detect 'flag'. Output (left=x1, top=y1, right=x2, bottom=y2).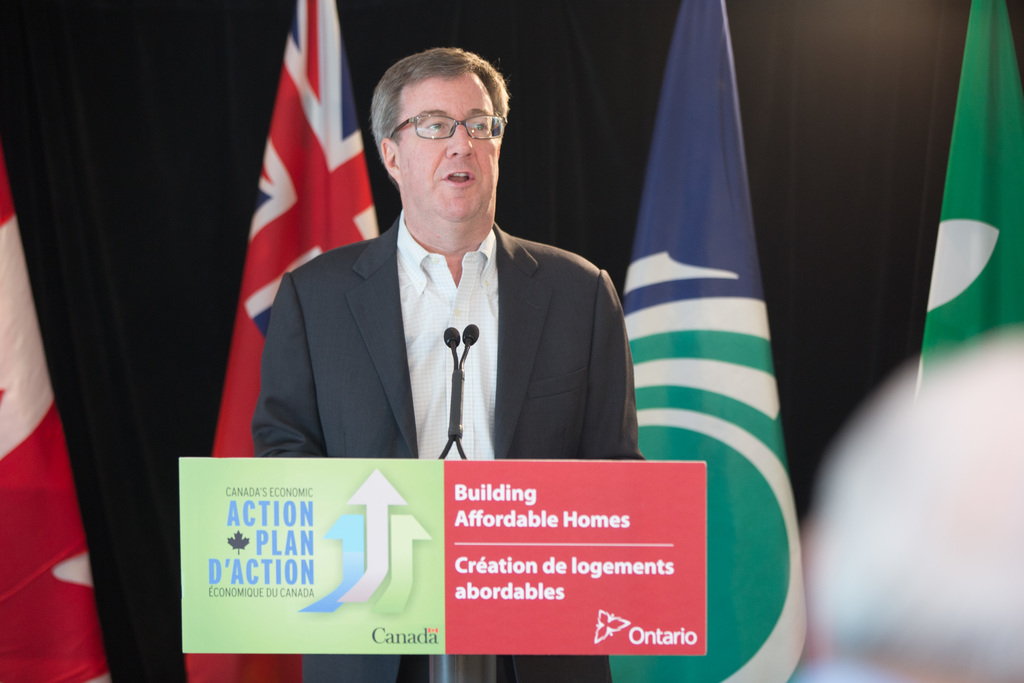
(left=895, top=0, right=1021, bottom=398).
